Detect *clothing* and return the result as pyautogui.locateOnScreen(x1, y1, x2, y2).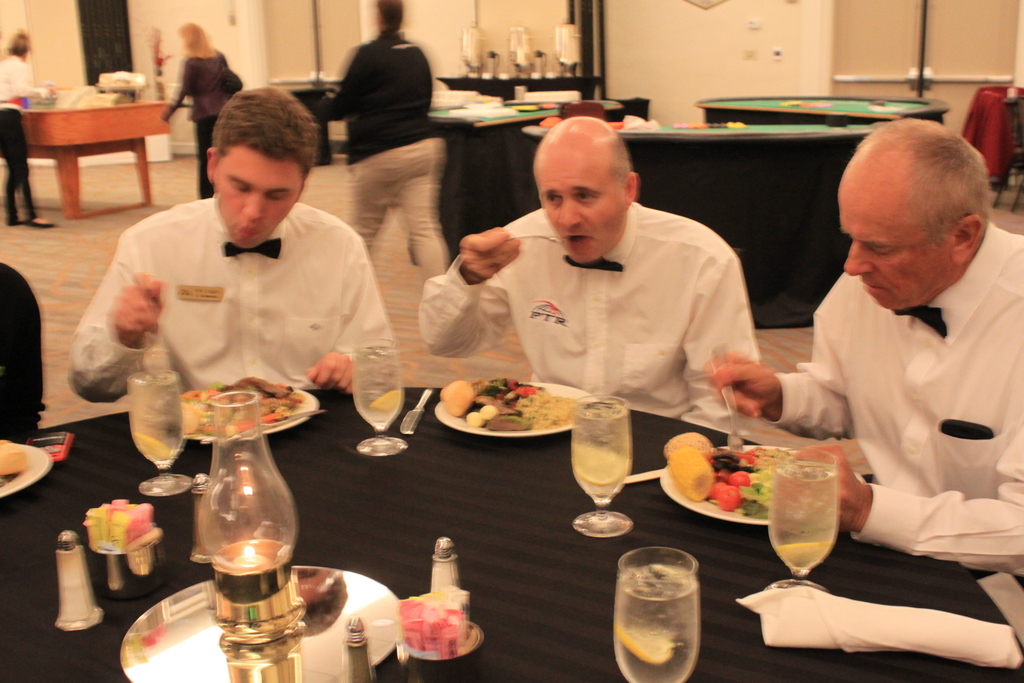
pyautogui.locateOnScreen(68, 156, 382, 445).
